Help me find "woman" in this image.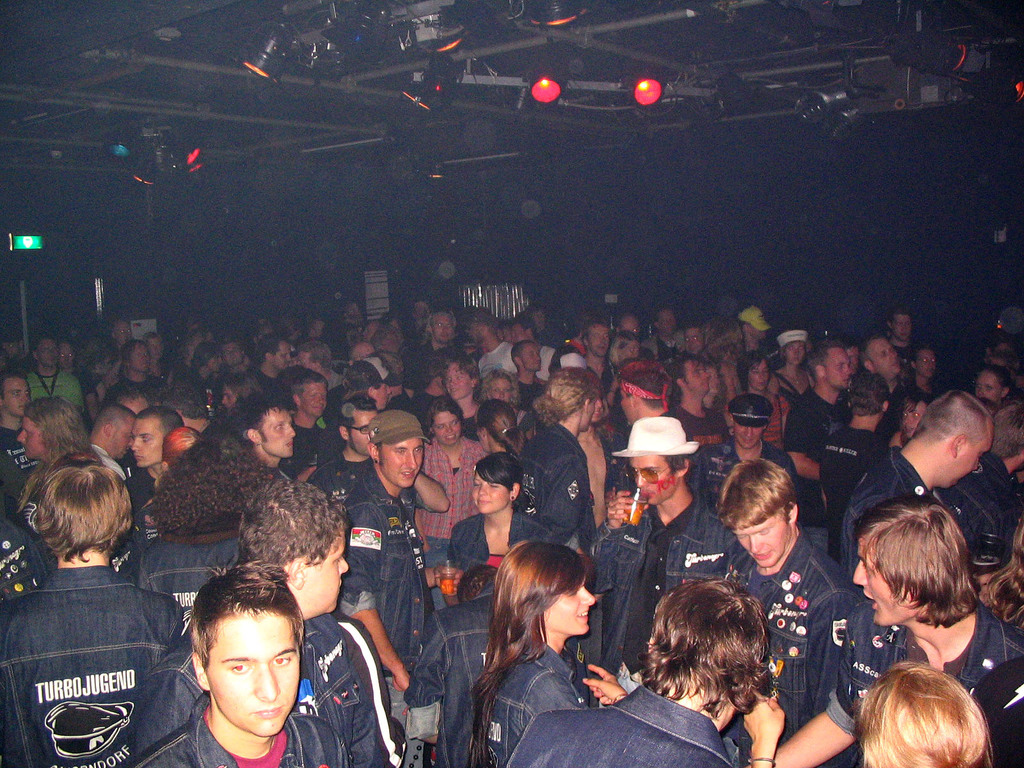
Found it: bbox=(735, 353, 790, 438).
